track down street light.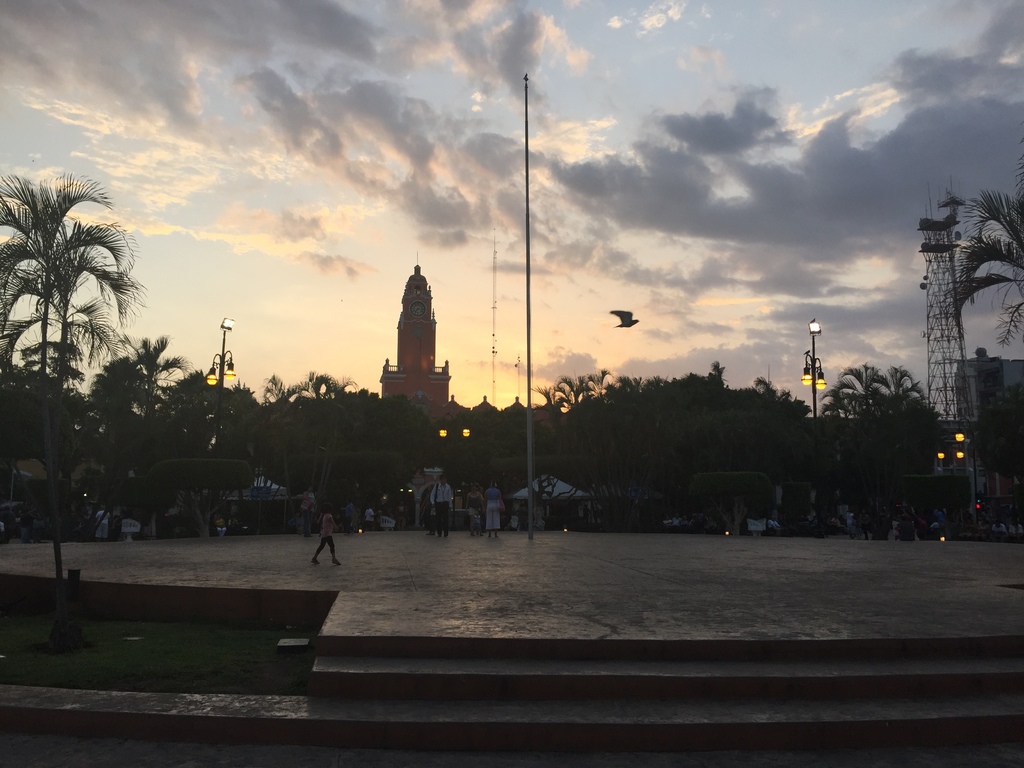
Tracked to BBox(937, 452, 949, 462).
